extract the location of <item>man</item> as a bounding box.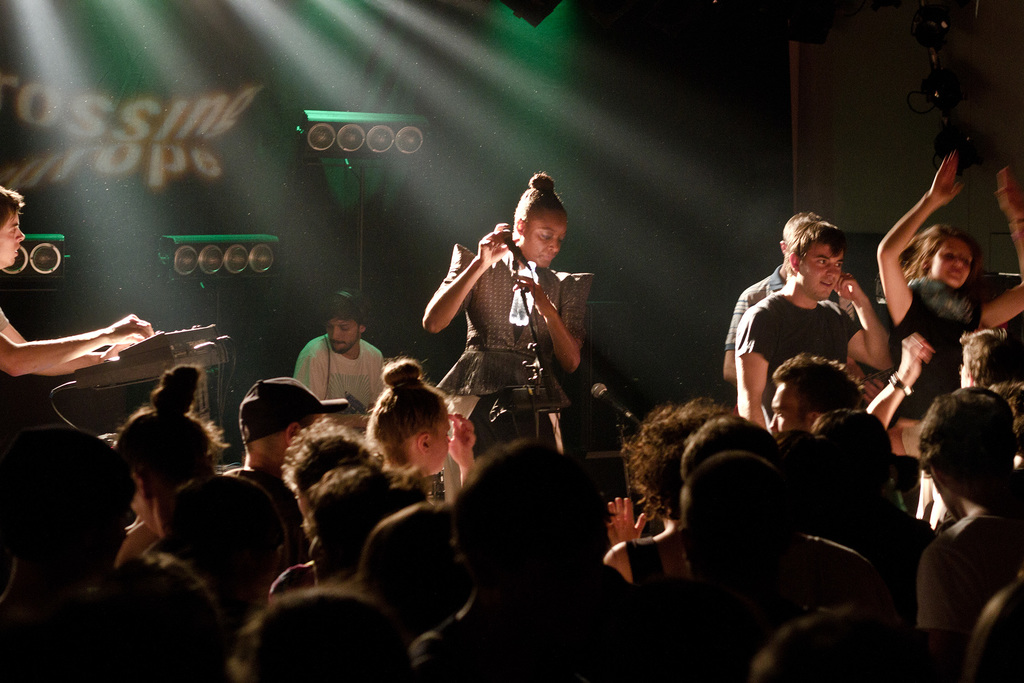
x1=286 y1=288 x2=383 y2=413.
